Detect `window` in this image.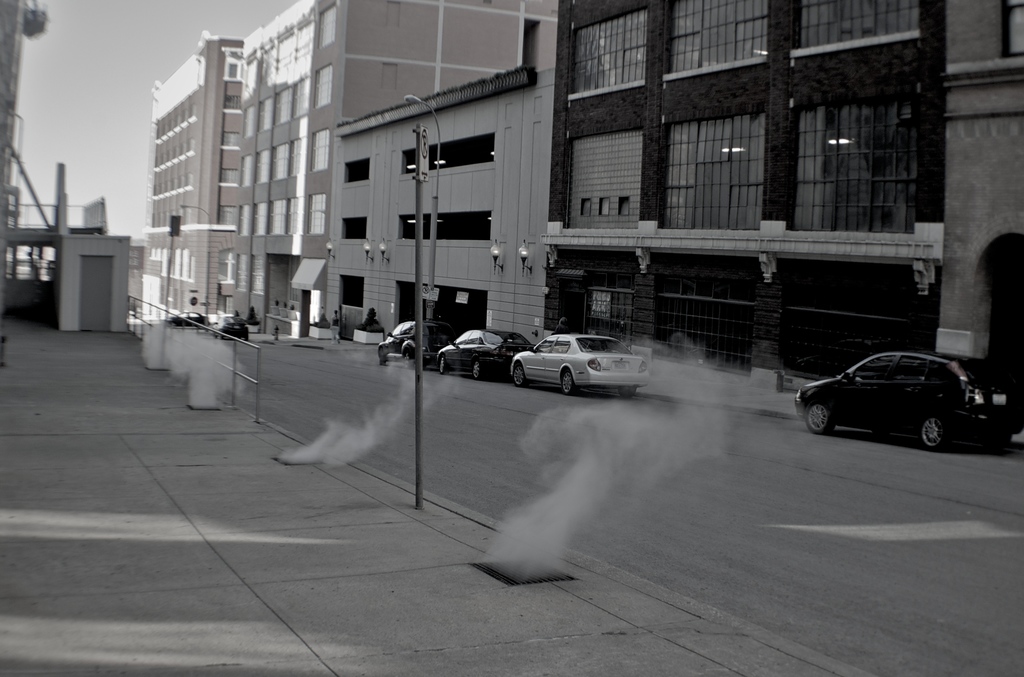
Detection: crop(243, 62, 330, 136).
